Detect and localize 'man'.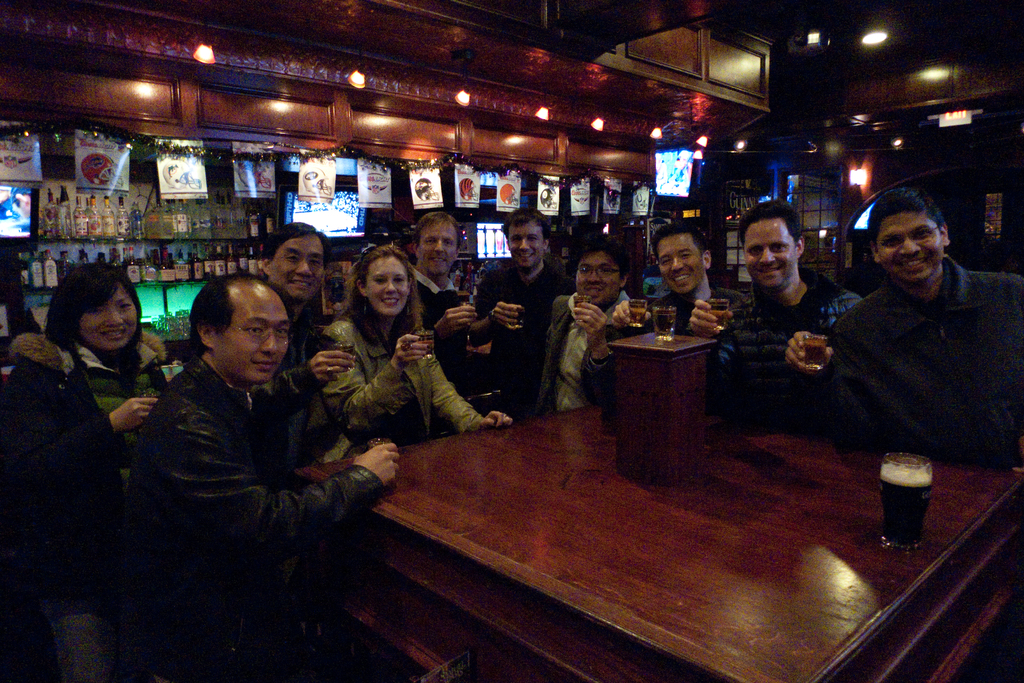
Localized at detection(266, 229, 335, 358).
